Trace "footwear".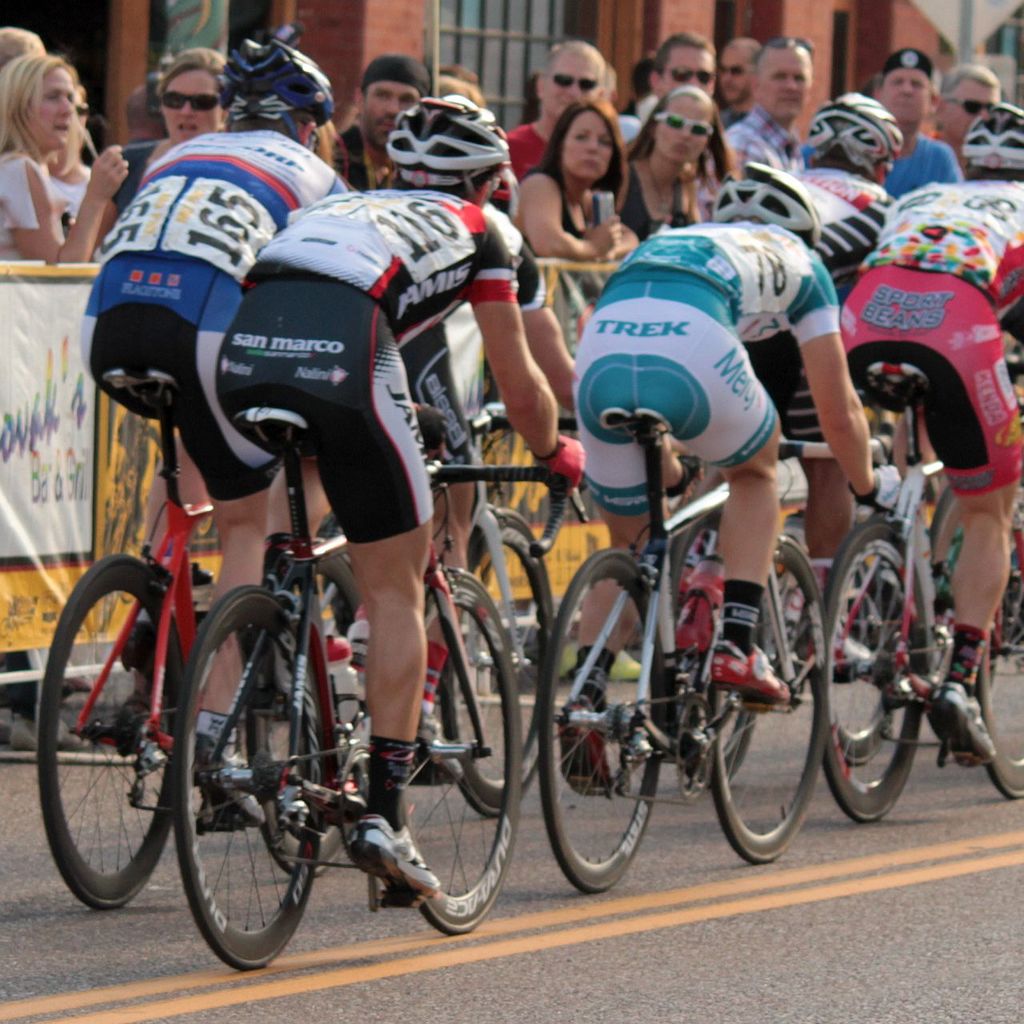
Traced to (left=203, top=748, right=278, bottom=827).
